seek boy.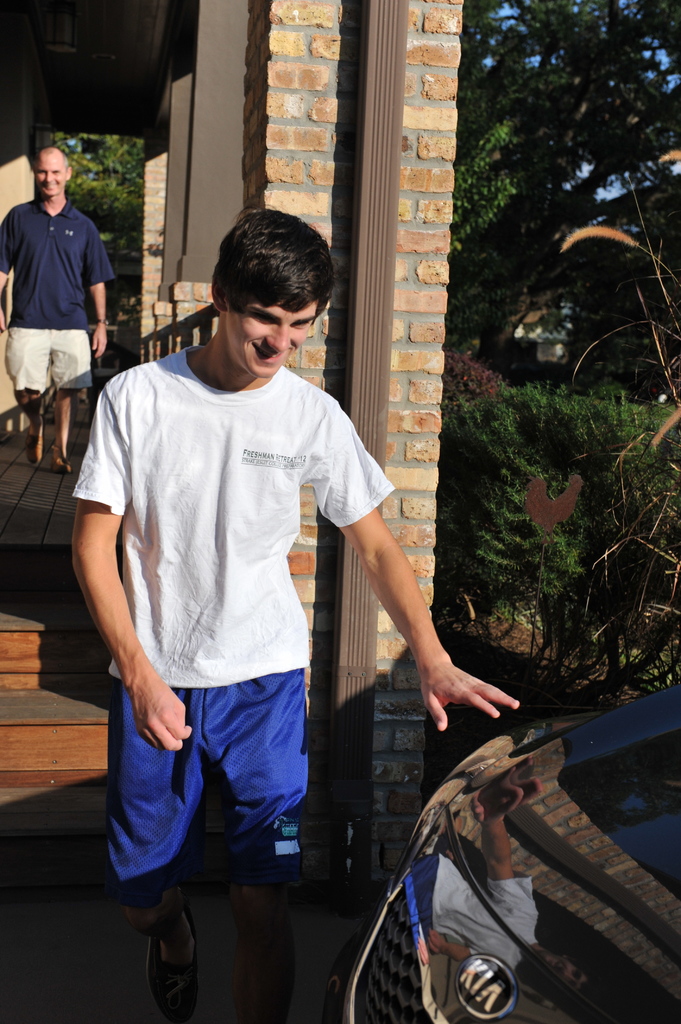
x1=65 y1=203 x2=519 y2=1022.
